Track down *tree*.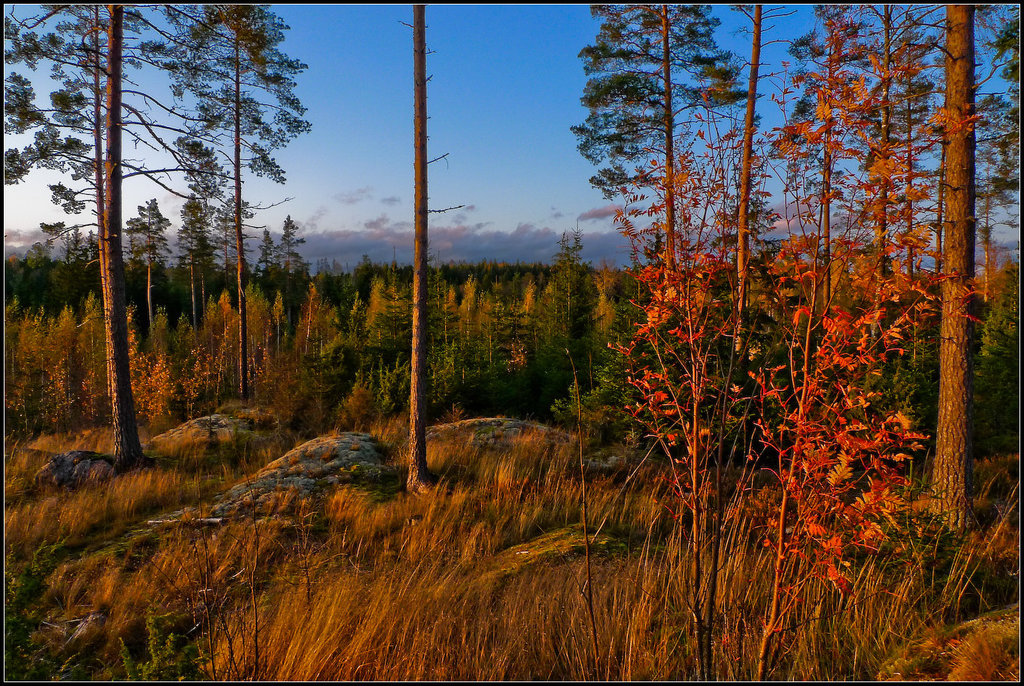
Tracked to bbox(561, 0, 763, 410).
